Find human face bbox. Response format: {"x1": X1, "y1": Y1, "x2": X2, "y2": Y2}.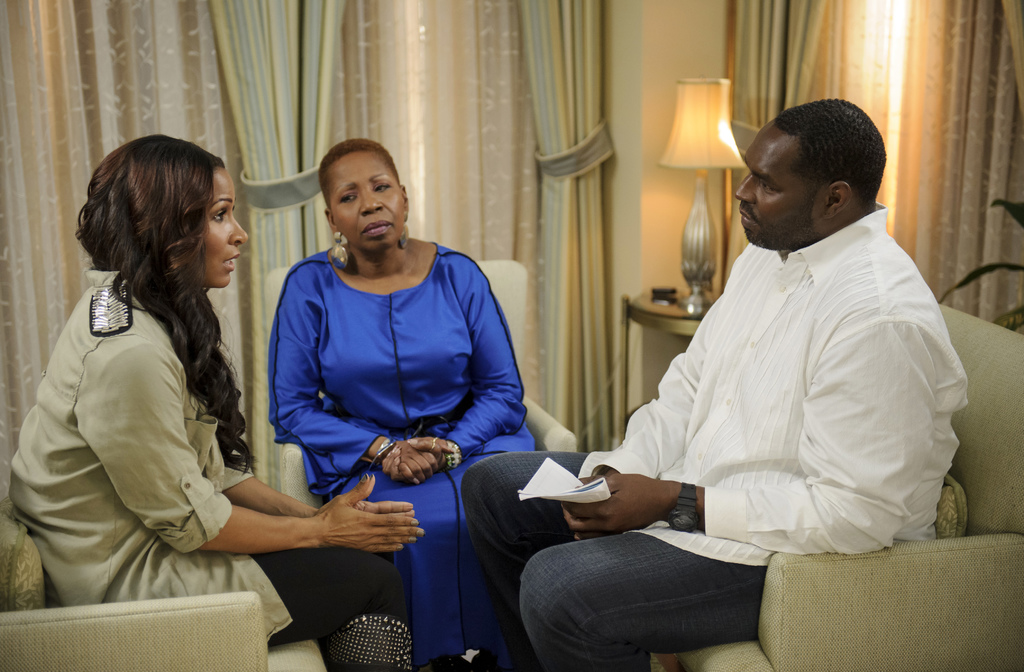
{"x1": 204, "y1": 166, "x2": 247, "y2": 287}.
